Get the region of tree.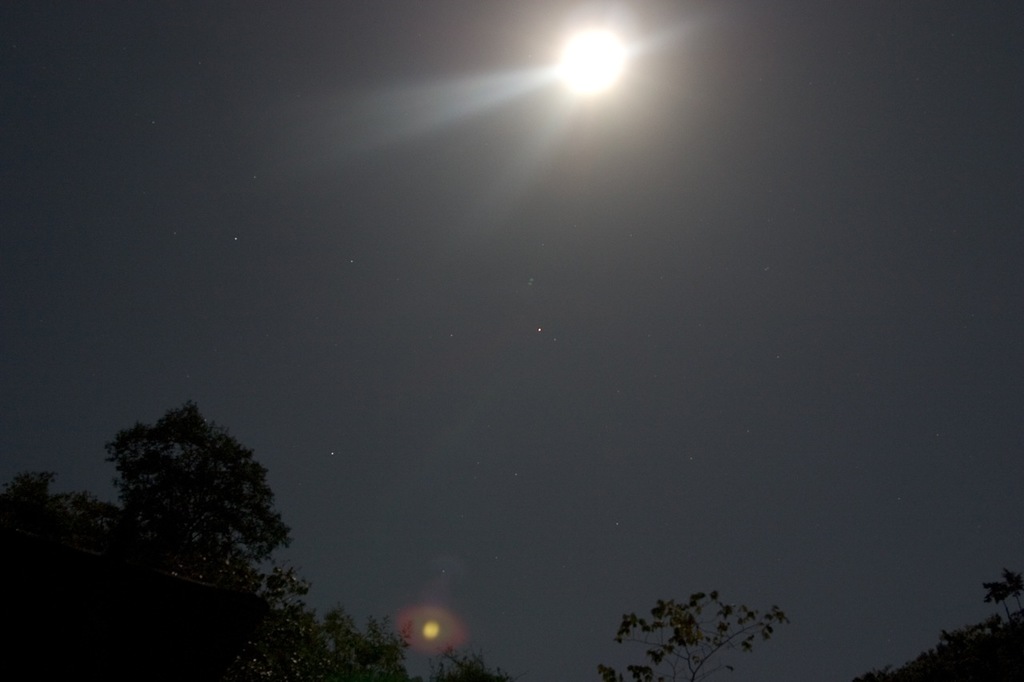
bbox(852, 564, 1023, 681).
